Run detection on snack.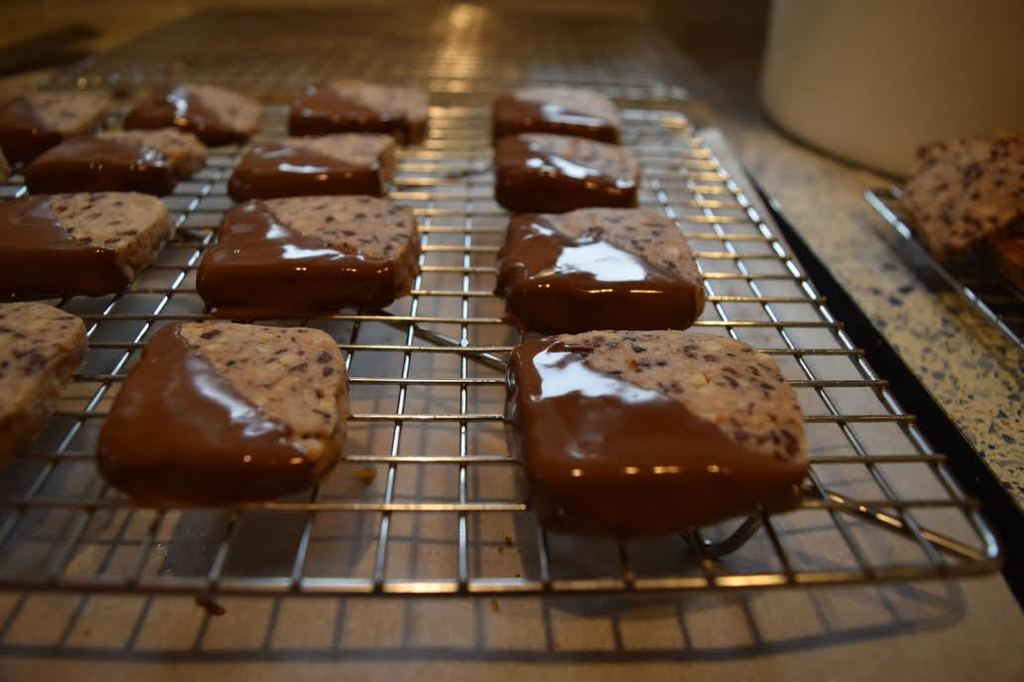
Result: select_region(121, 81, 269, 146).
